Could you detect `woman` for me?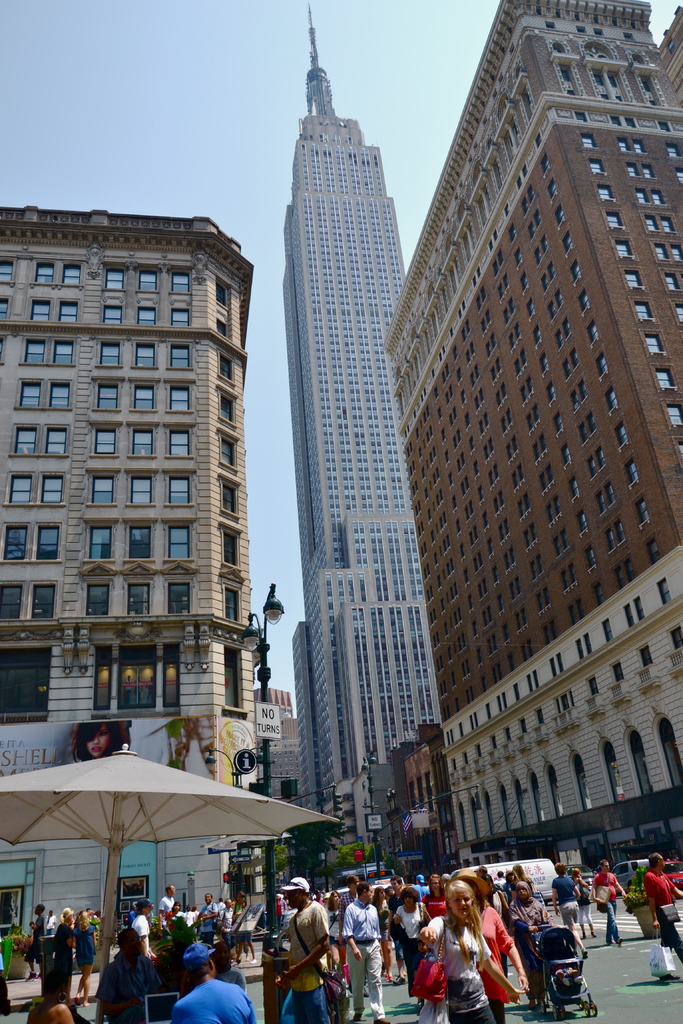
Detection result: x1=366, y1=886, x2=390, y2=979.
